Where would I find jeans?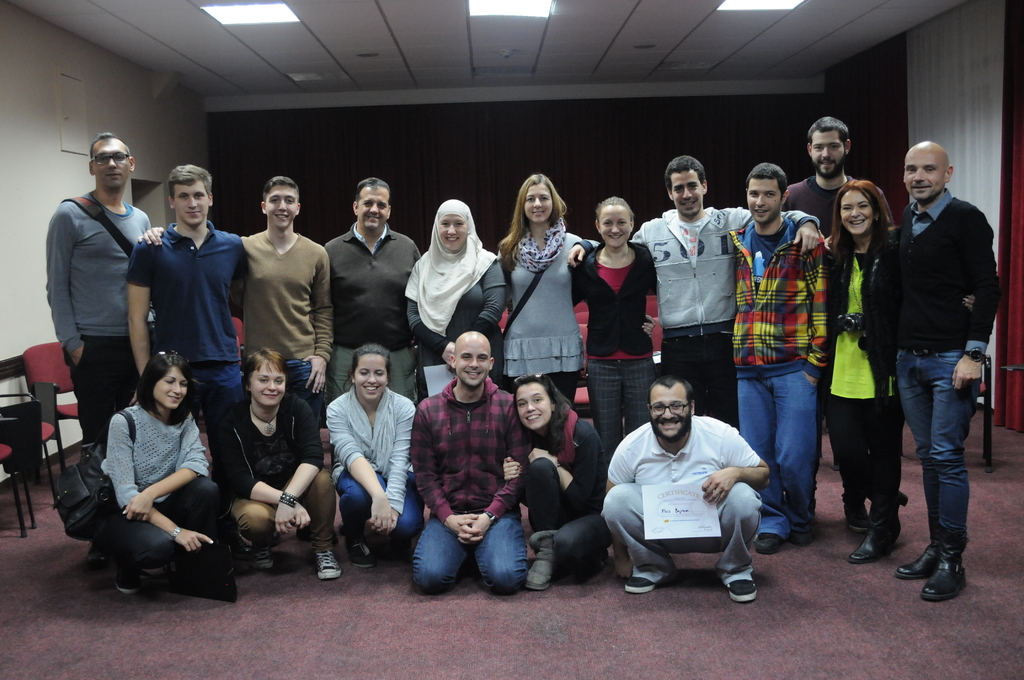
At detection(900, 357, 977, 566).
